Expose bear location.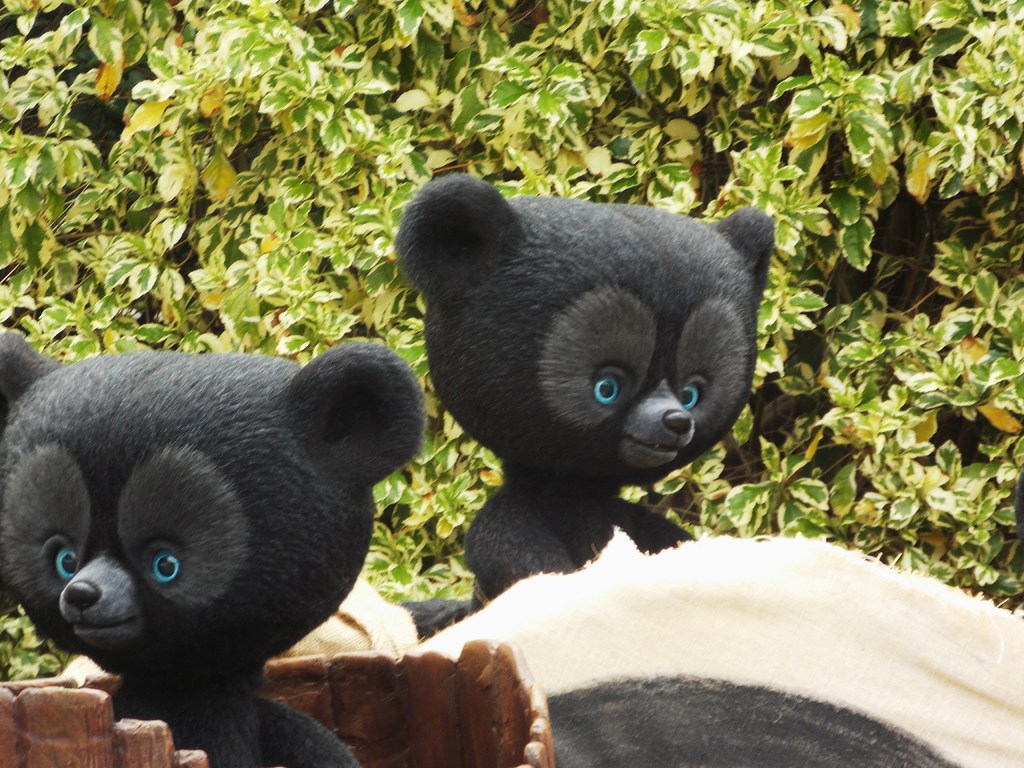
Exposed at (x1=0, y1=326, x2=428, y2=767).
